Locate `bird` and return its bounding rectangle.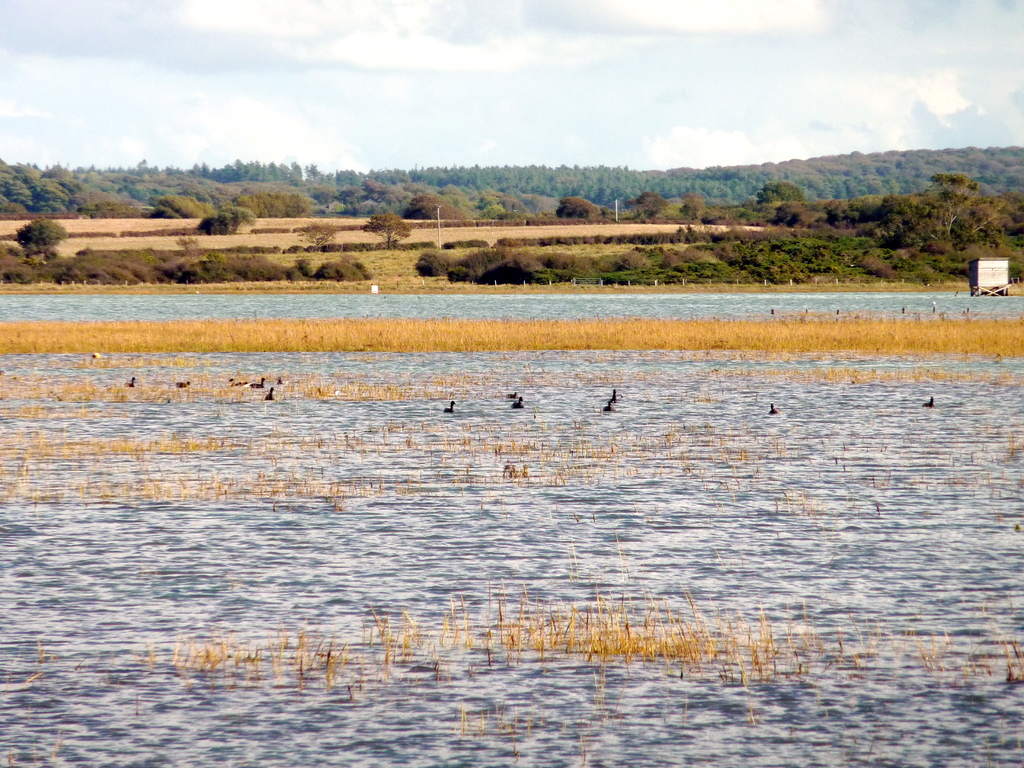
<bbox>260, 382, 274, 399</bbox>.
